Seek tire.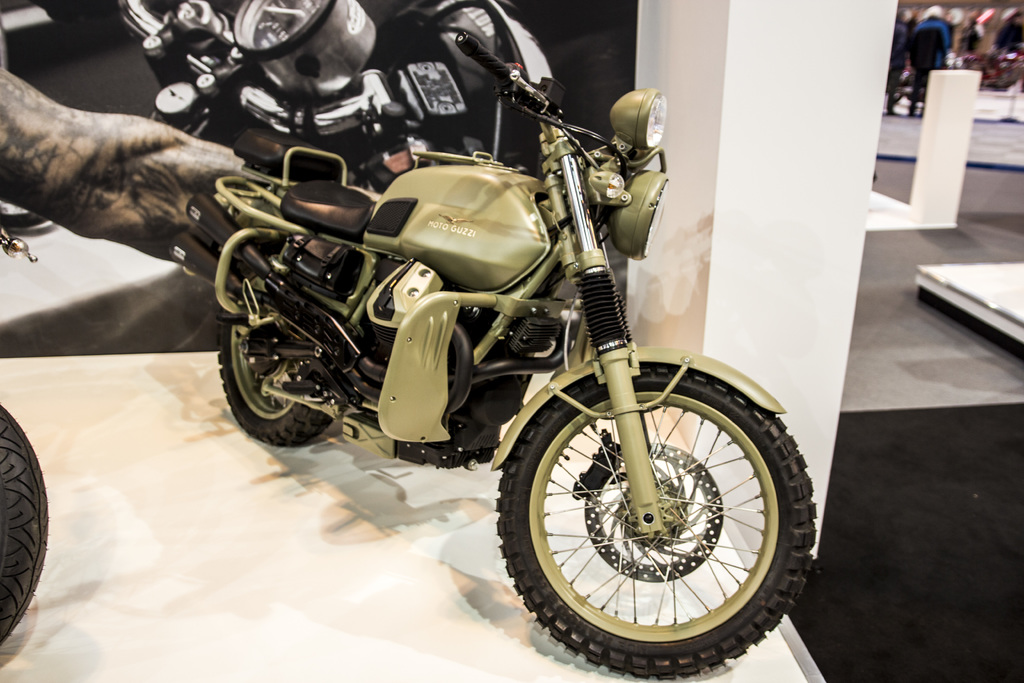
(x1=494, y1=340, x2=812, y2=682).
